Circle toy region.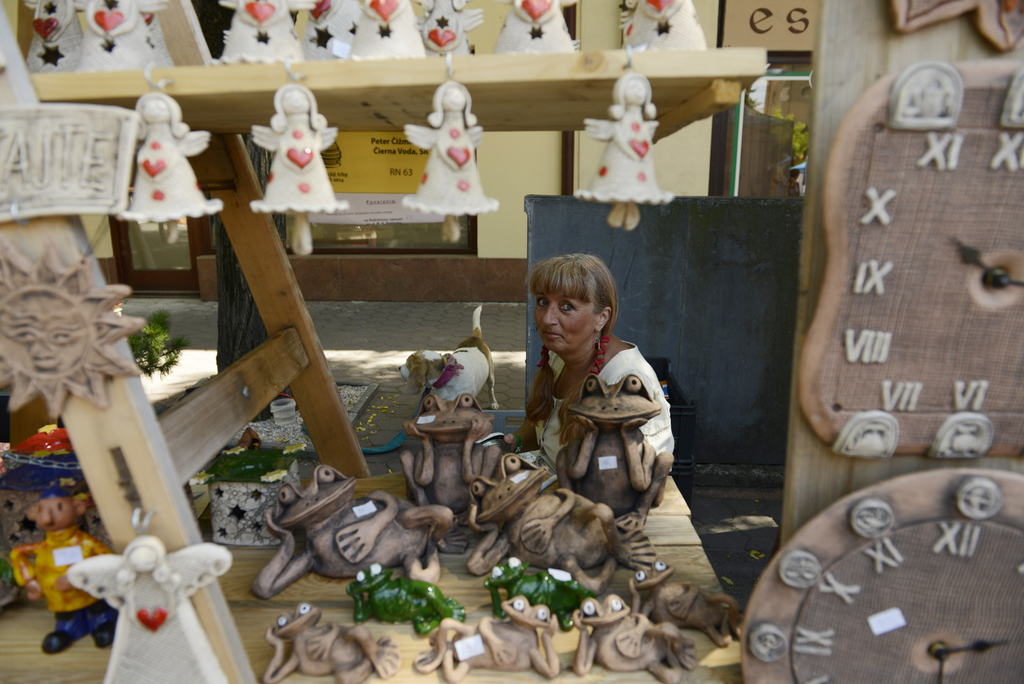
Region: 803, 56, 1023, 462.
